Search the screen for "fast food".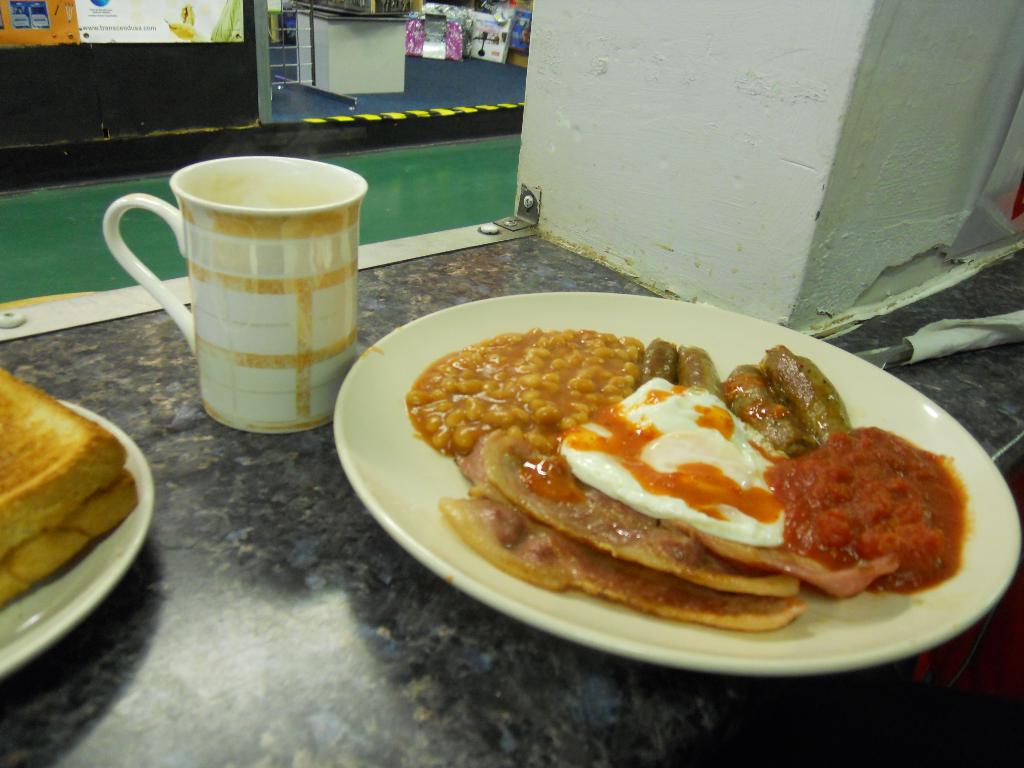
Found at locate(0, 365, 128, 561).
